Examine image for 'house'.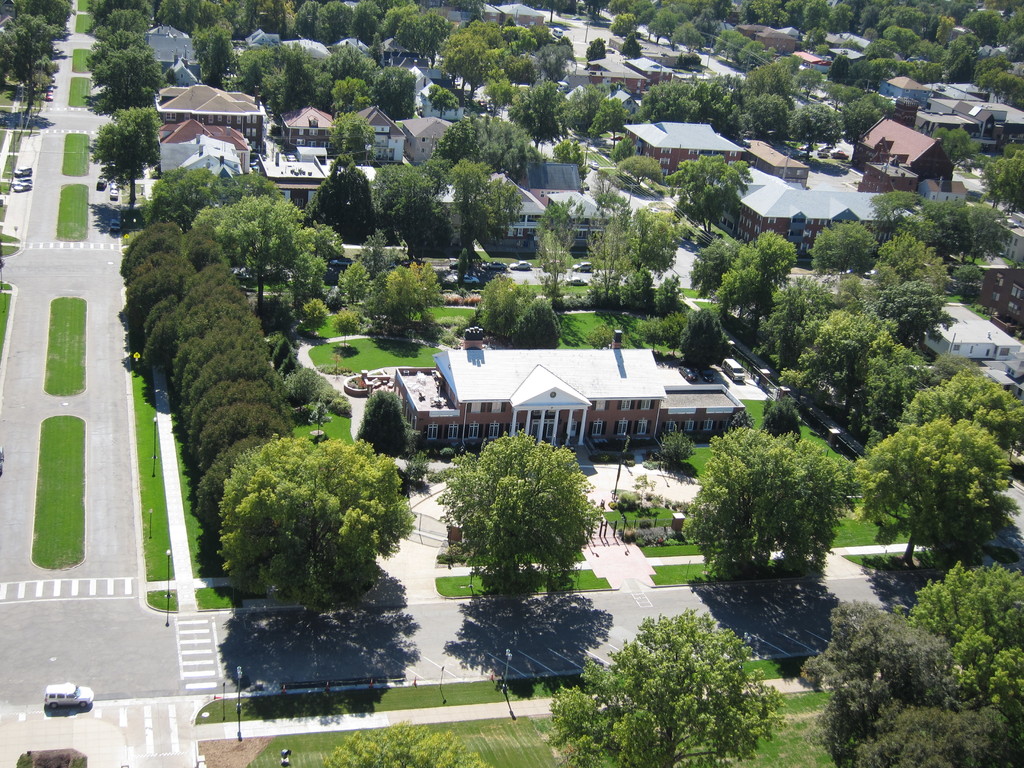
Examination result: bbox=(854, 111, 959, 197).
